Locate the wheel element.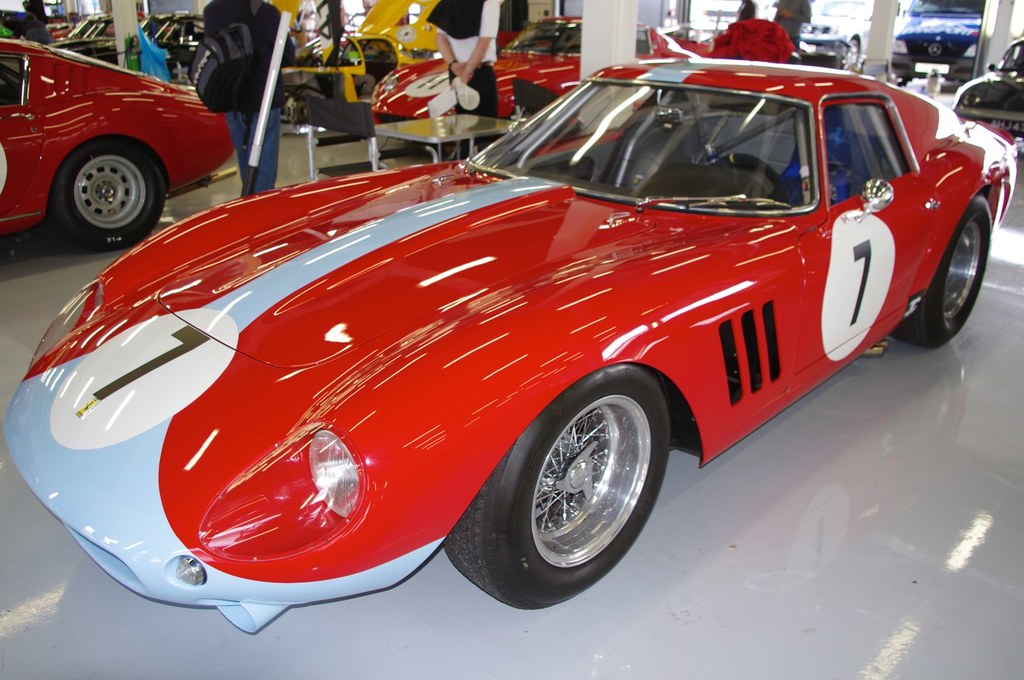
Element bbox: [x1=445, y1=362, x2=672, y2=610].
